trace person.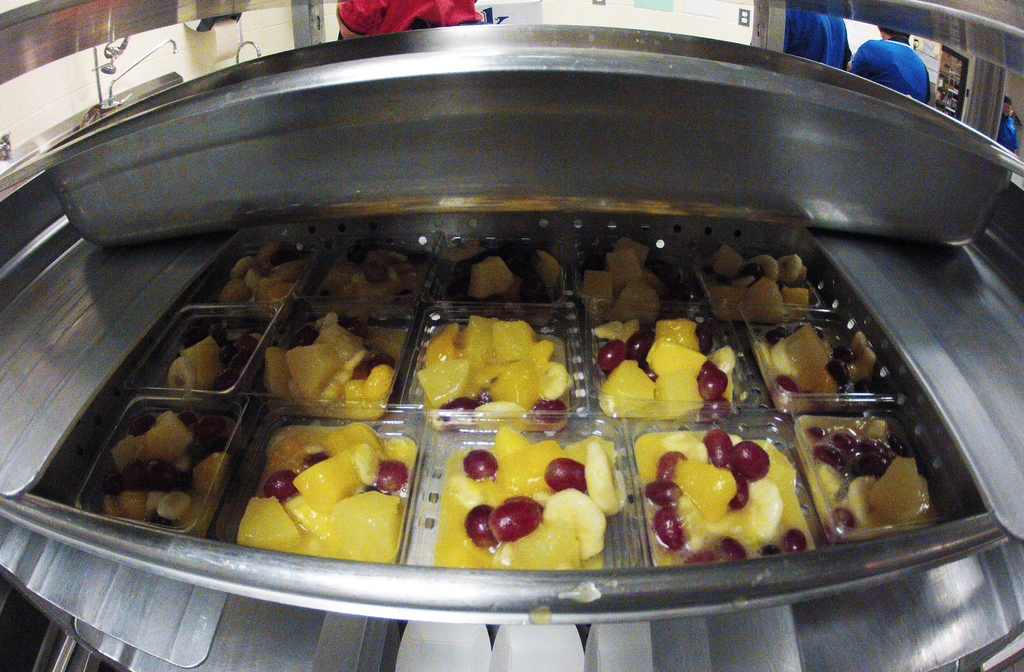
Traced to rect(780, 4, 854, 70).
